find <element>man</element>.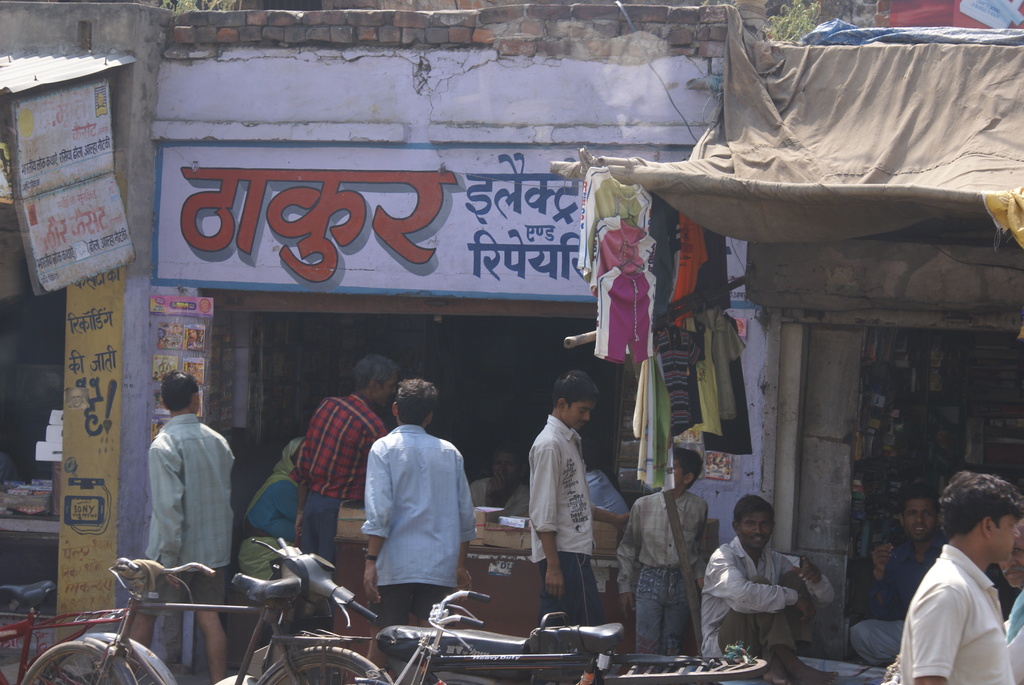
box=[145, 372, 237, 684].
